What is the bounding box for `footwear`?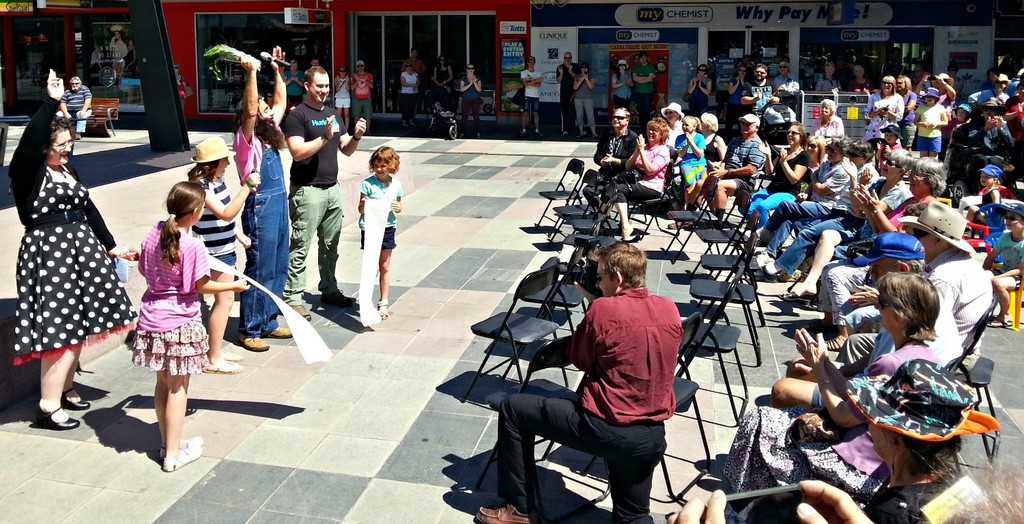
x1=560 y1=127 x2=571 y2=138.
